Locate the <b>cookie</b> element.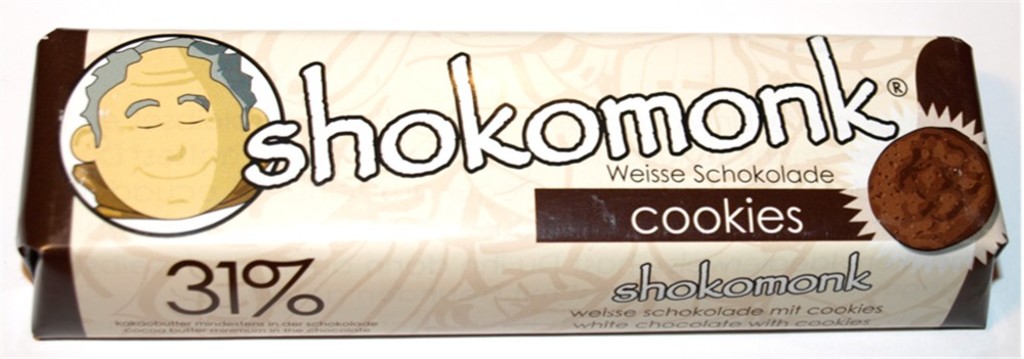
Element bbox: 864,123,998,250.
